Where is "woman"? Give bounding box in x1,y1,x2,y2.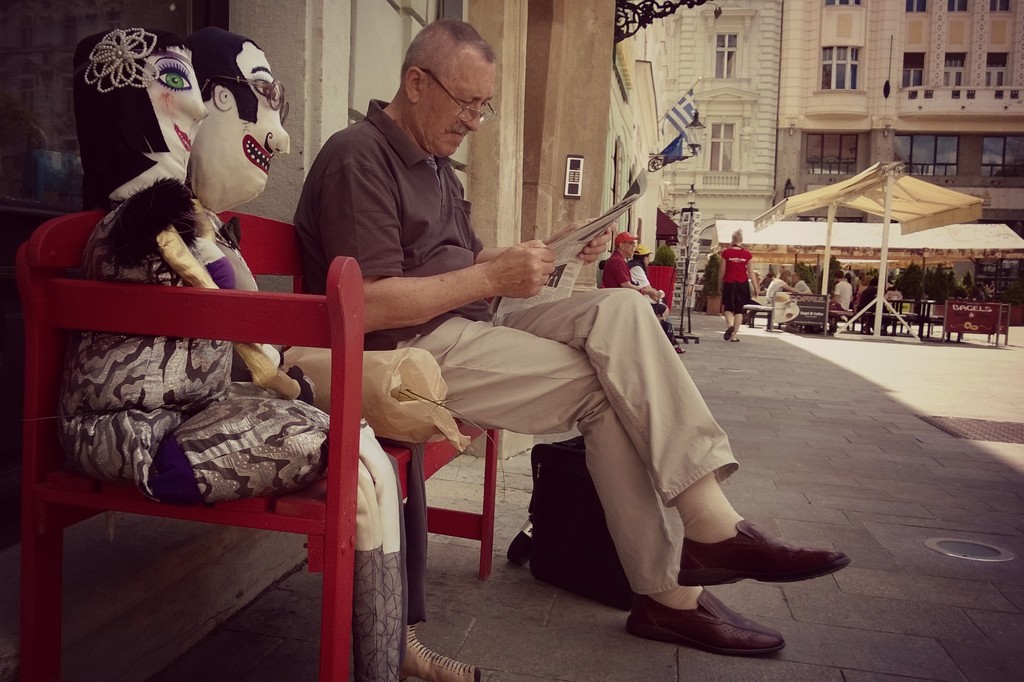
765,269,801,332.
